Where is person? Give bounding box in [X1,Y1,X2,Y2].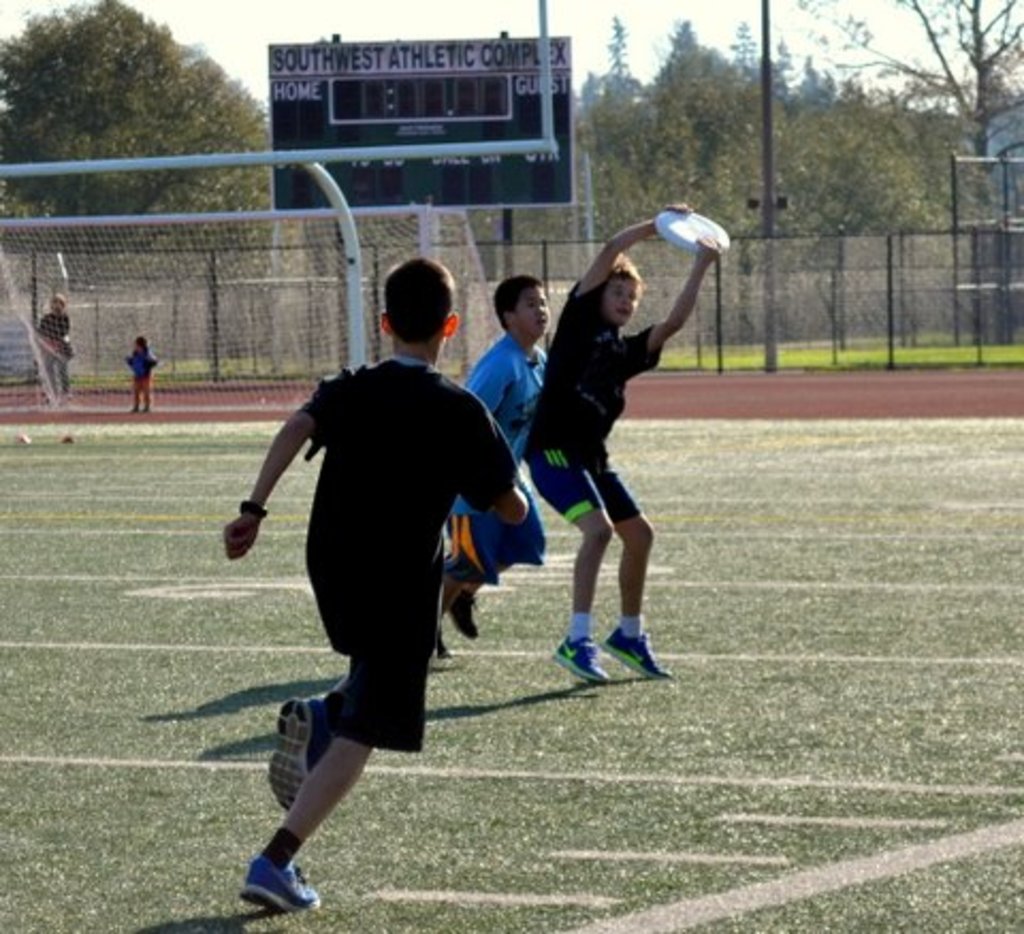
[523,196,698,685].
